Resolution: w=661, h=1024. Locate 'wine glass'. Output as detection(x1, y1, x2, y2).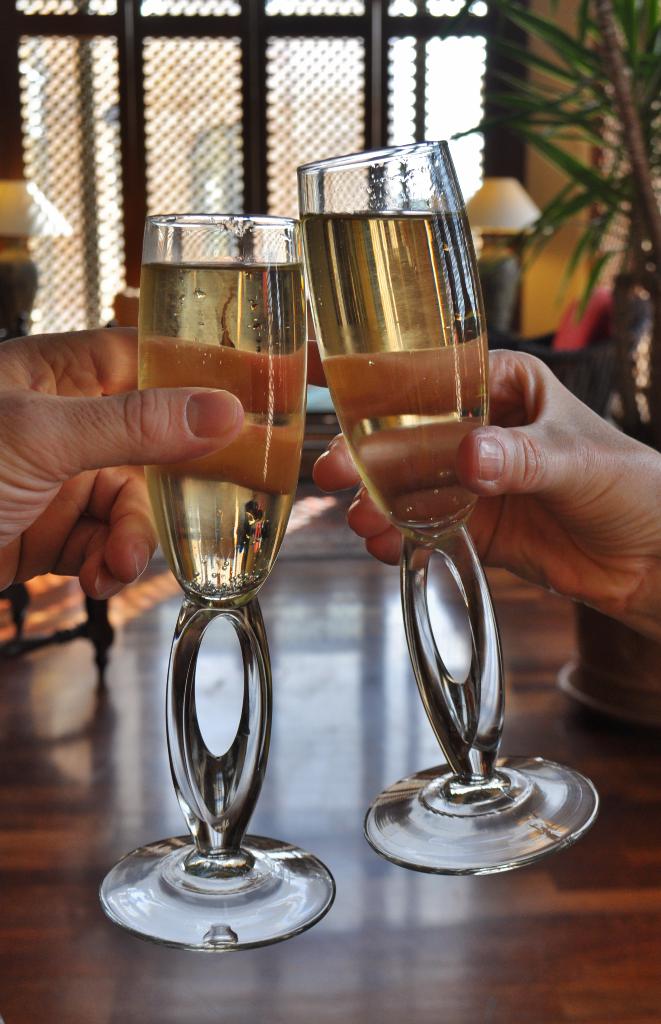
detection(95, 218, 342, 952).
